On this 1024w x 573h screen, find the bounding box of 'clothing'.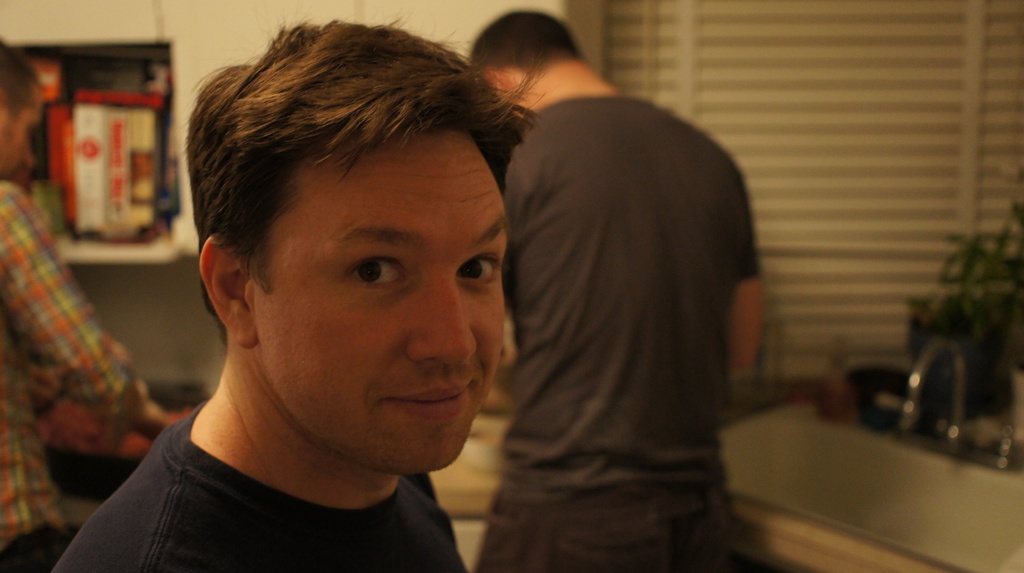
Bounding box: 476 41 776 538.
